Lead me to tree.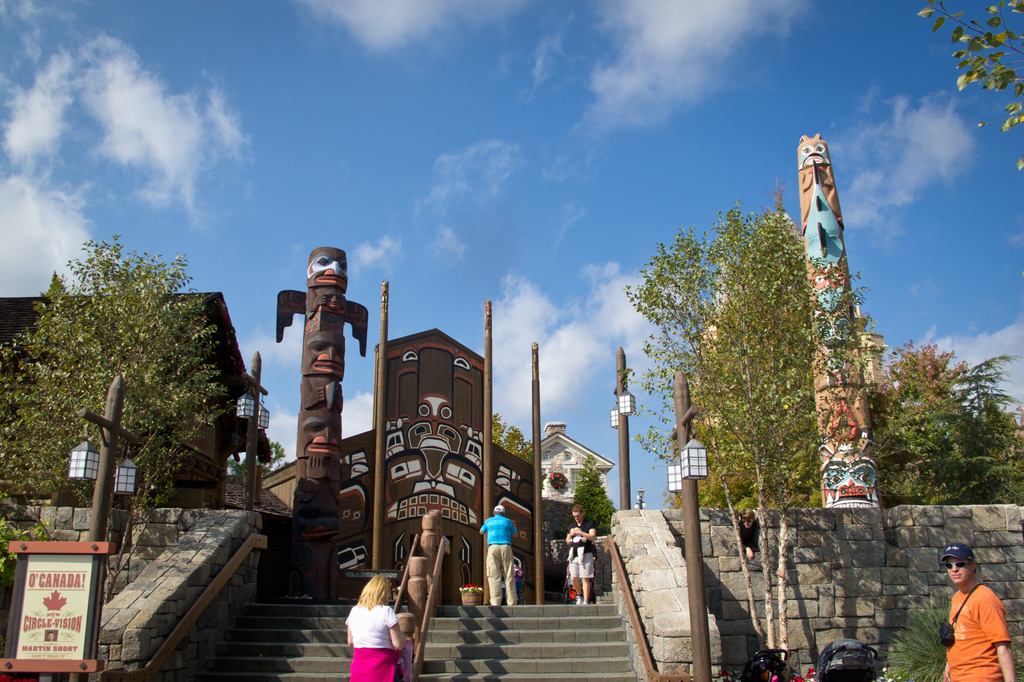
Lead to 570 446 612 544.
